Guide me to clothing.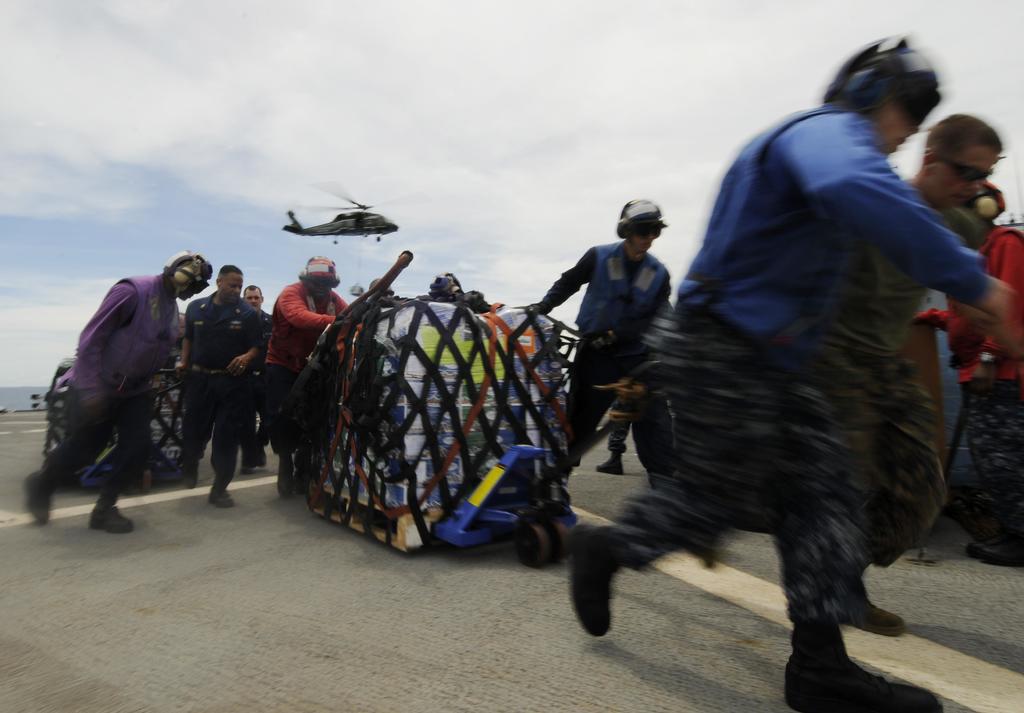
Guidance: detection(833, 166, 938, 566).
